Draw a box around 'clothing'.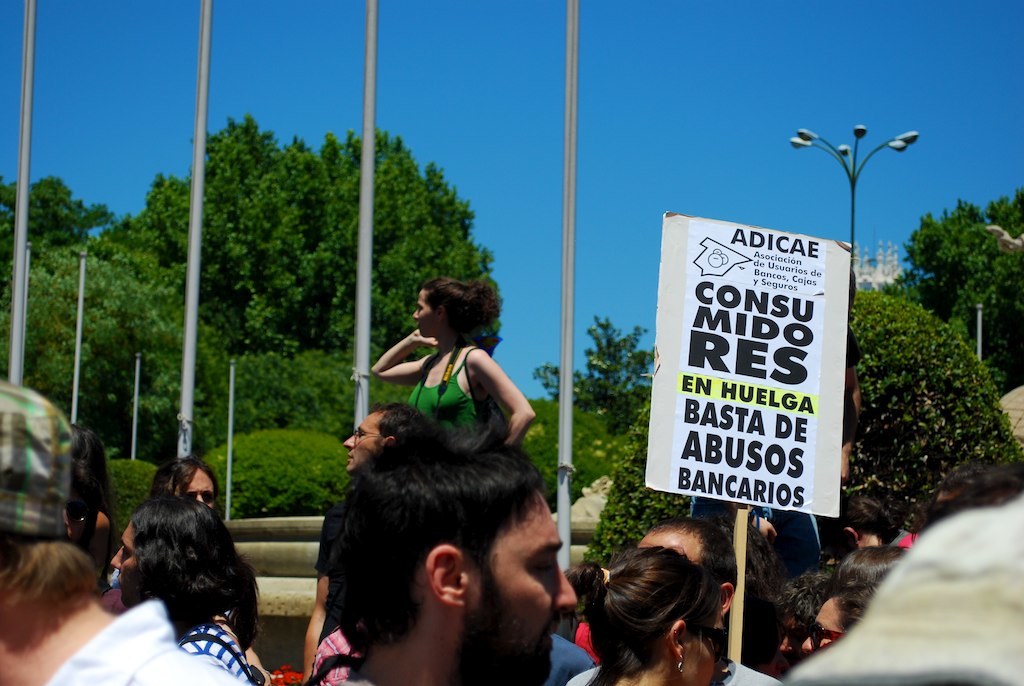
crop(559, 657, 798, 685).
